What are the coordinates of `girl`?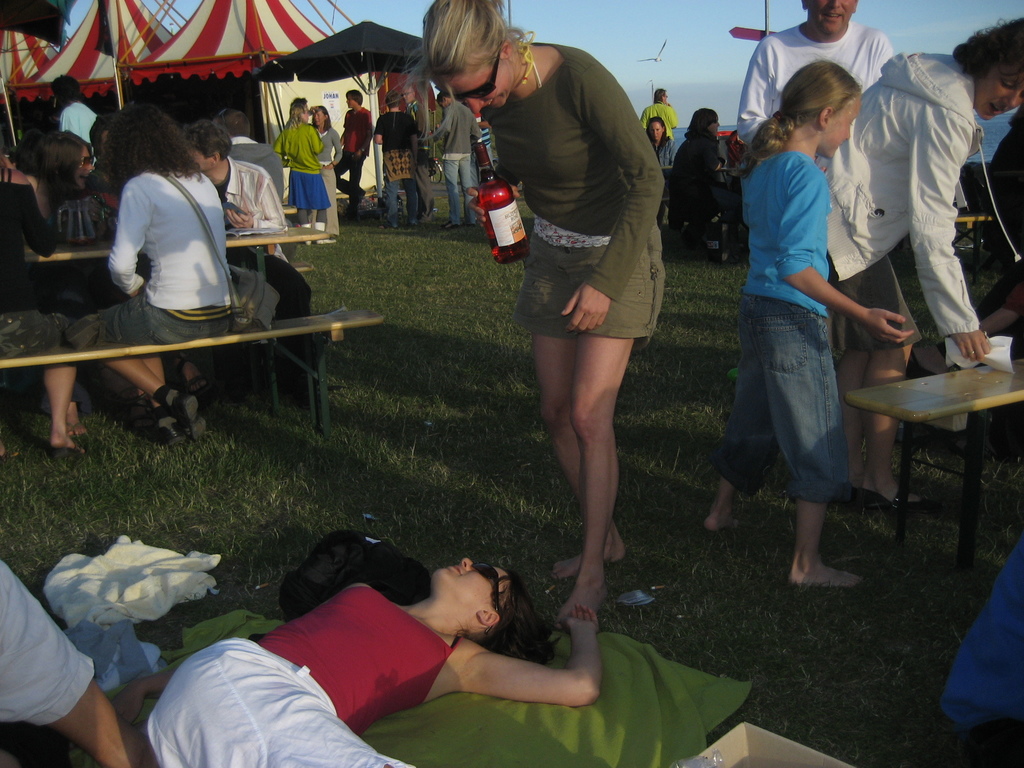
region(276, 98, 330, 228).
